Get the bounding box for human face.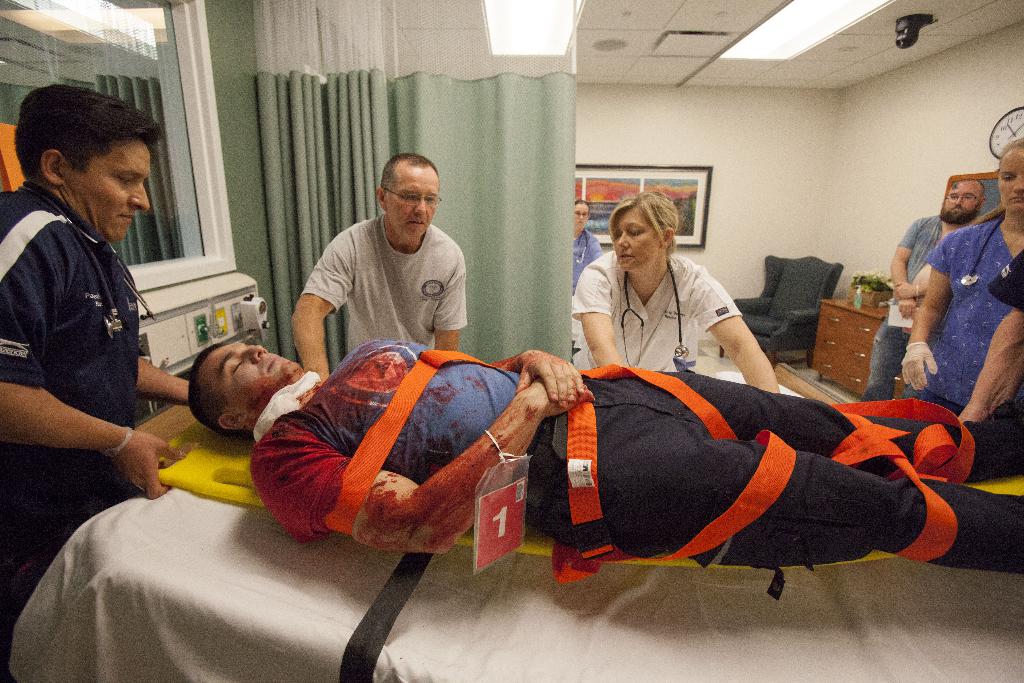
{"x1": 65, "y1": 143, "x2": 150, "y2": 239}.
